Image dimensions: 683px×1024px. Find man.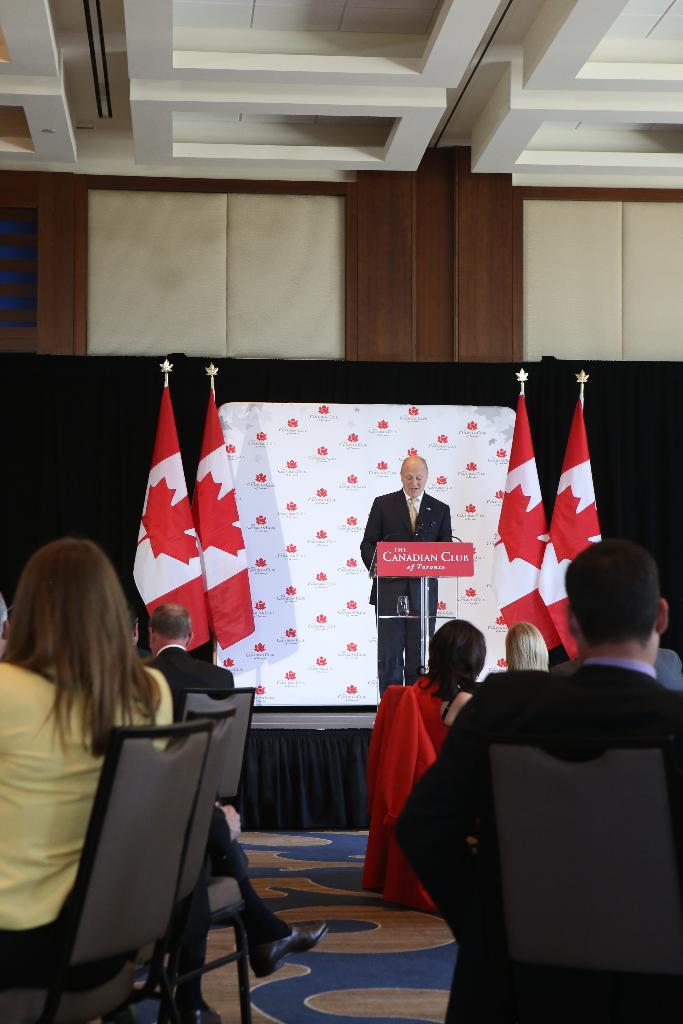
(419,570,679,986).
